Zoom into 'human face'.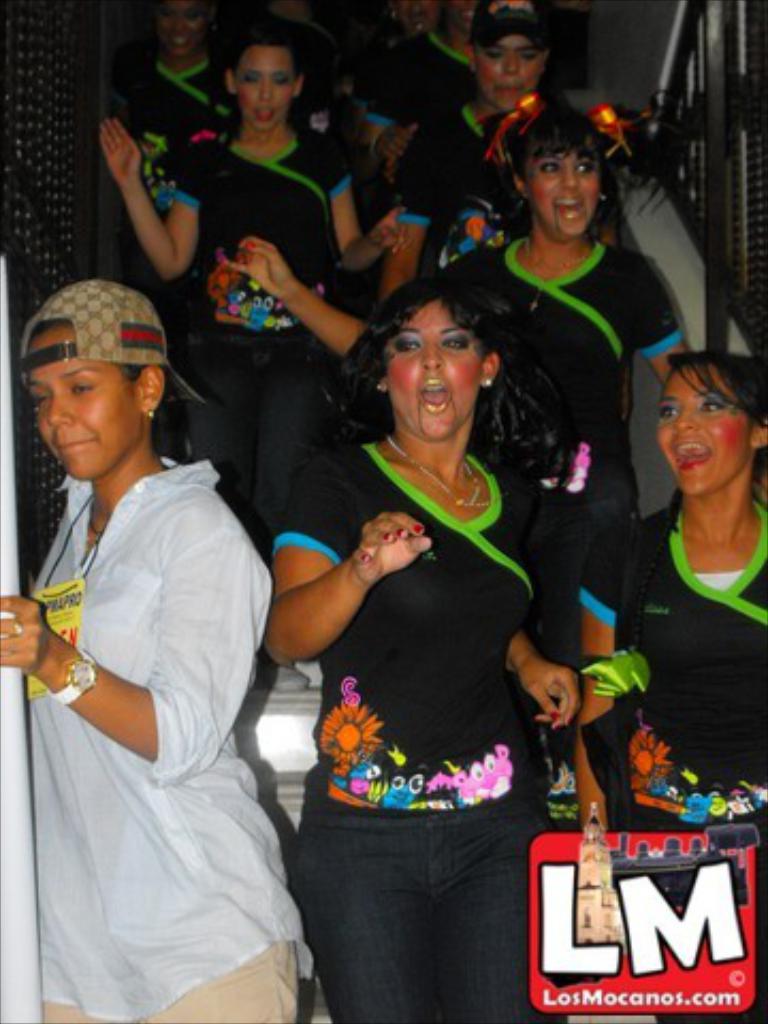
Zoom target: {"left": 478, "top": 26, "right": 540, "bottom": 113}.
